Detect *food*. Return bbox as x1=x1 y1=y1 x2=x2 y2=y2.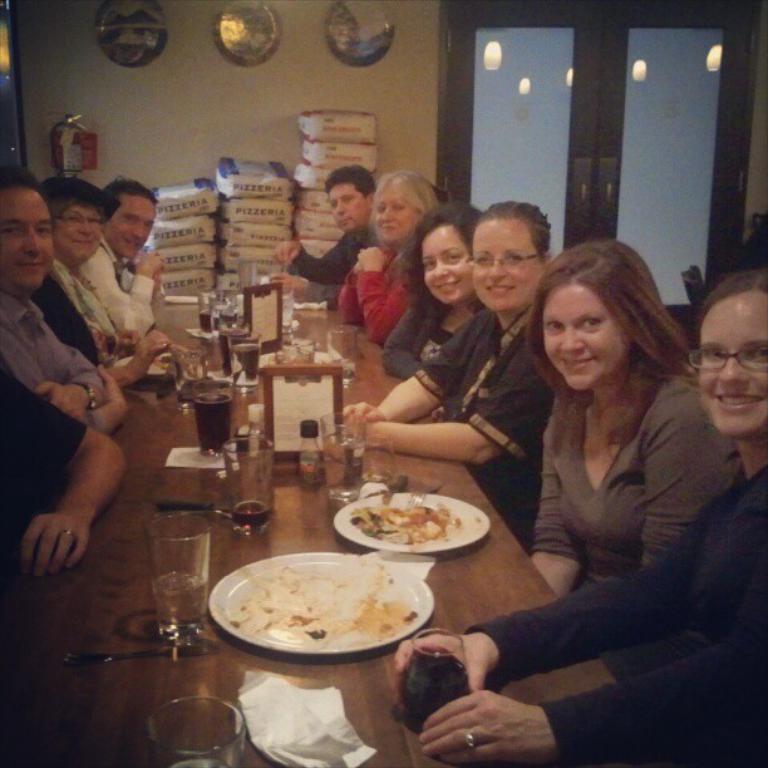
x1=341 y1=568 x2=417 y2=639.
